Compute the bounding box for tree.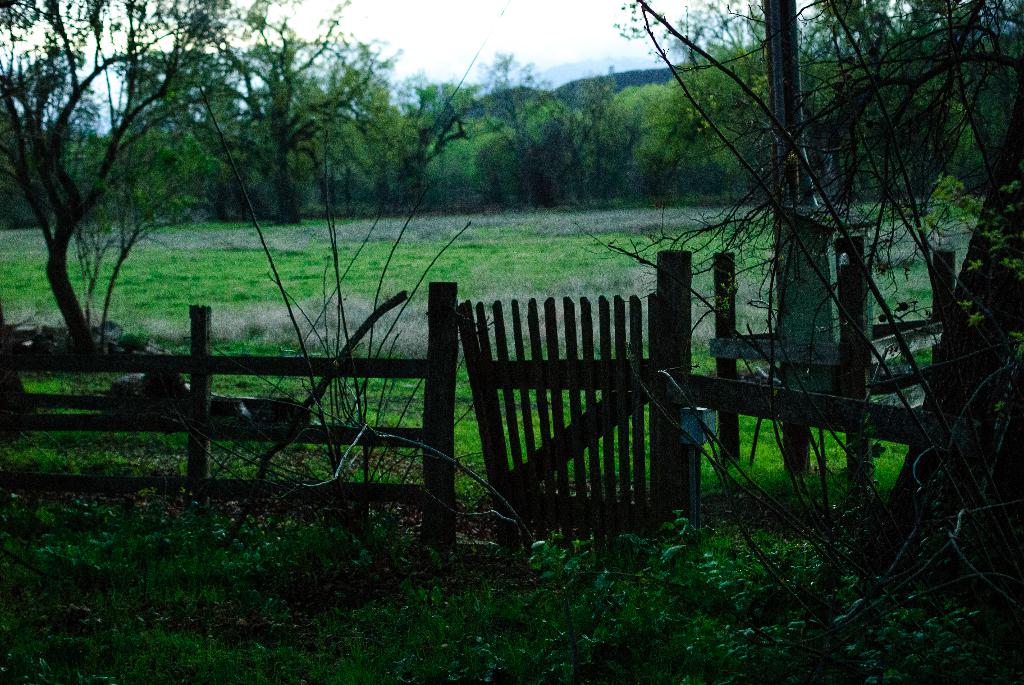
[14,25,276,381].
